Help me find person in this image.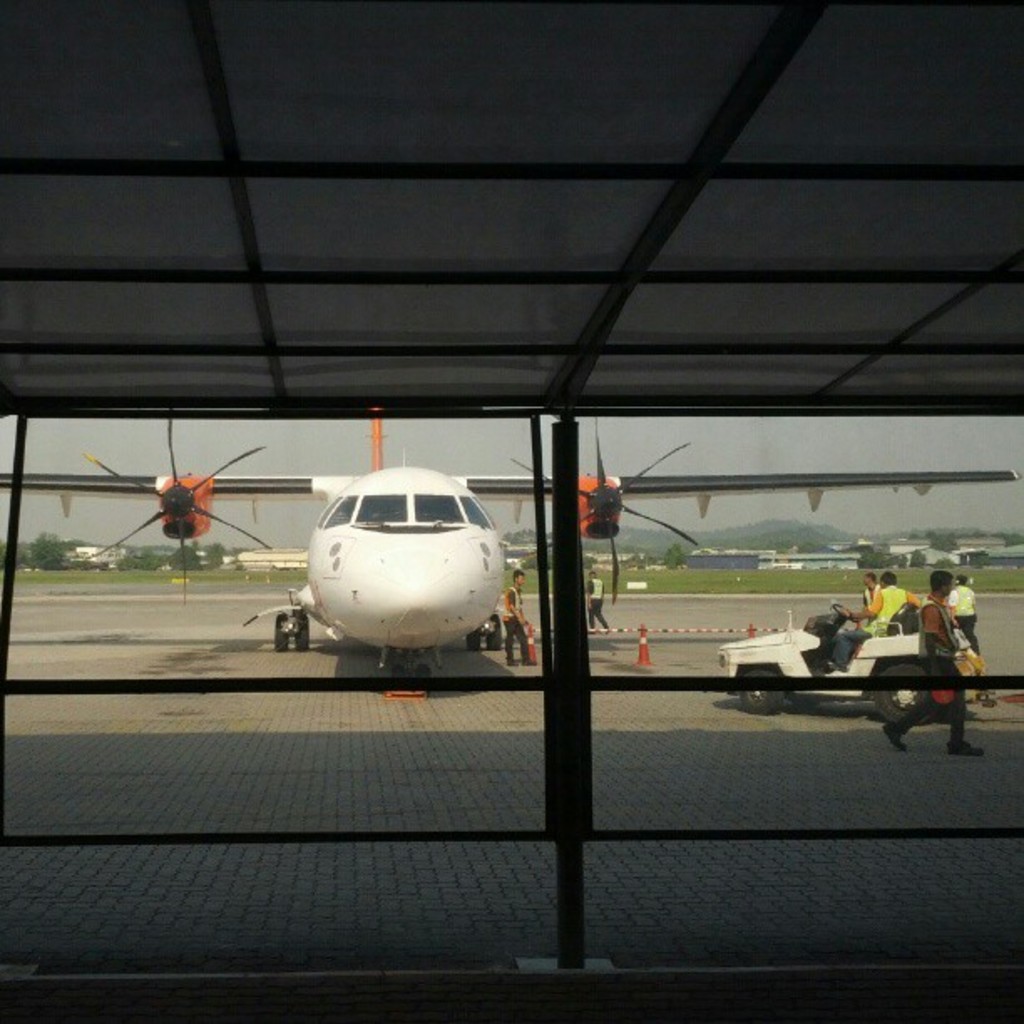
Found it: rect(880, 569, 980, 756).
